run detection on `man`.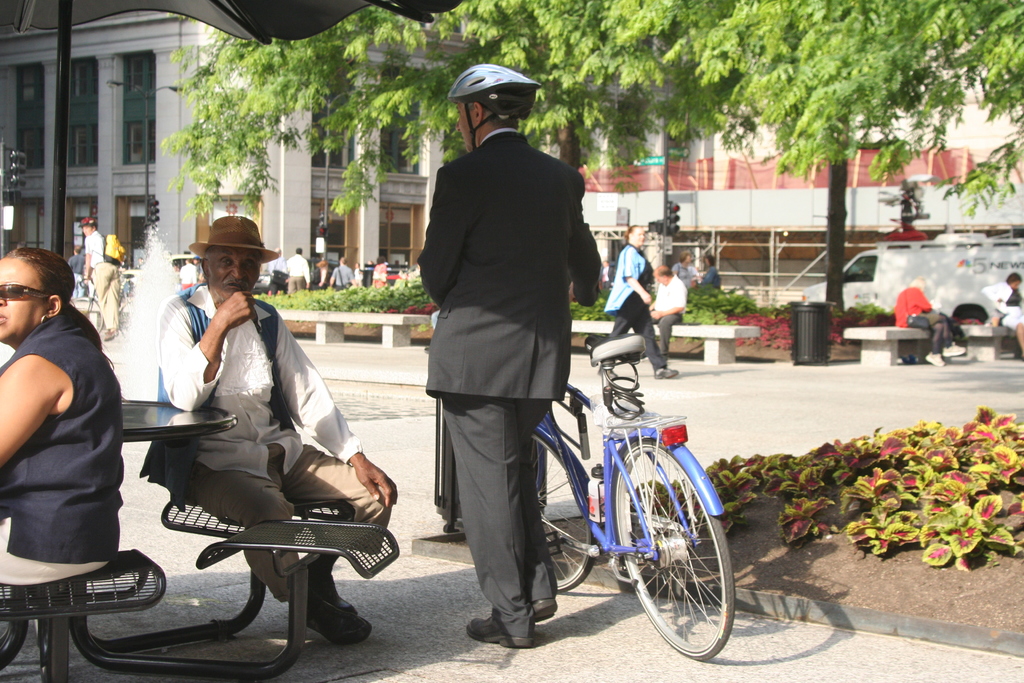
Result: region(315, 261, 328, 288).
